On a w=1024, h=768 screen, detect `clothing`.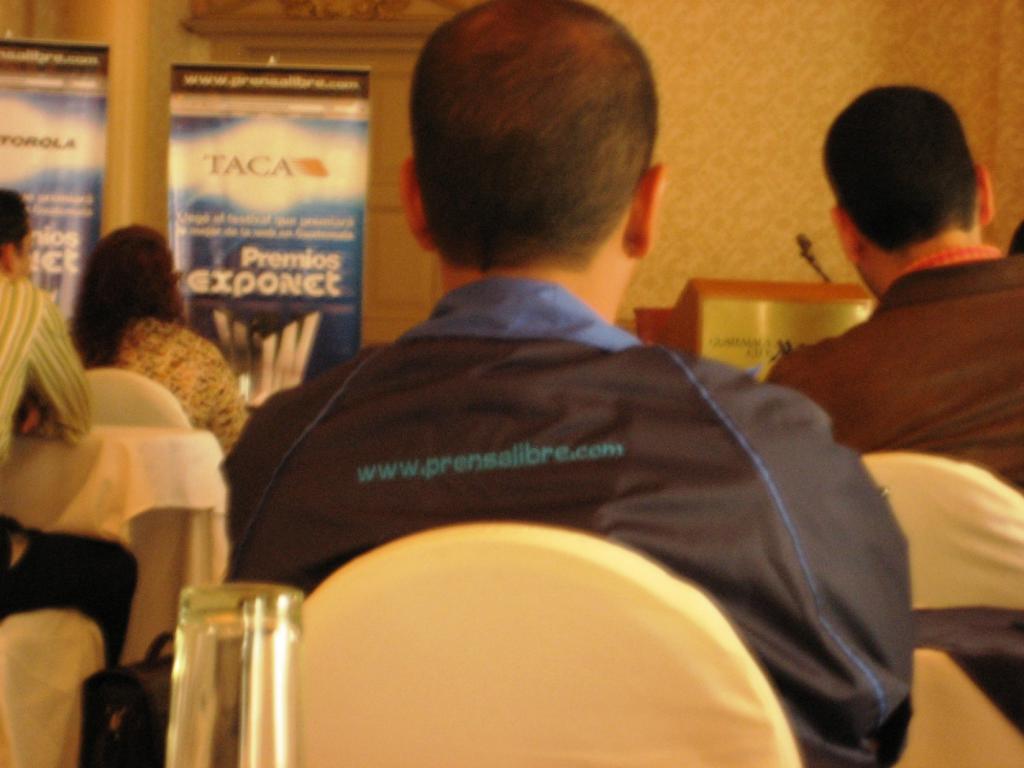
locate(772, 234, 1023, 486).
